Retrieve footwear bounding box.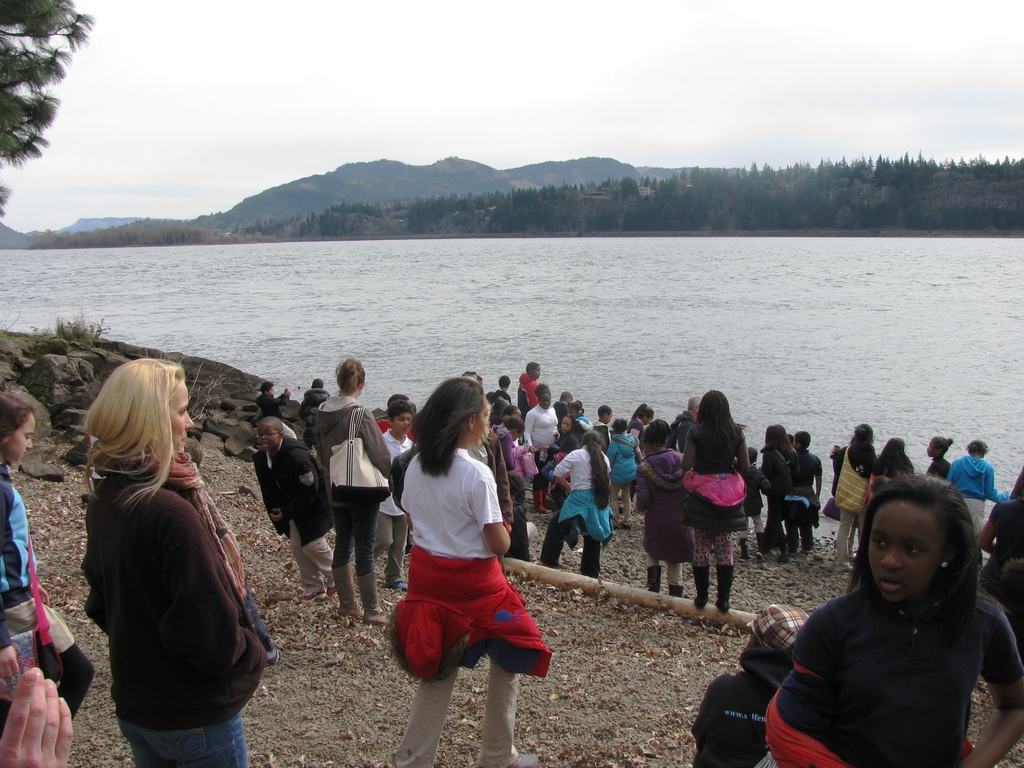
Bounding box: bbox=[716, 564, 734, 614].
